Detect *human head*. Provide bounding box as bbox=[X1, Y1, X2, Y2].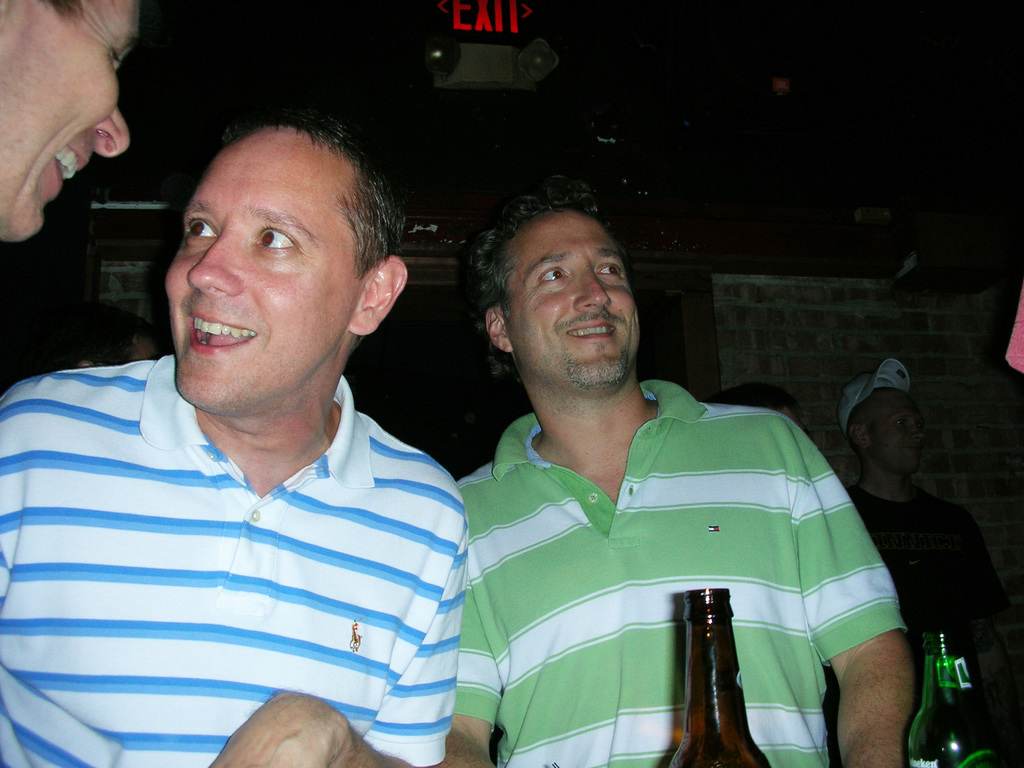
bbox=[844, 383, 927, 475].
